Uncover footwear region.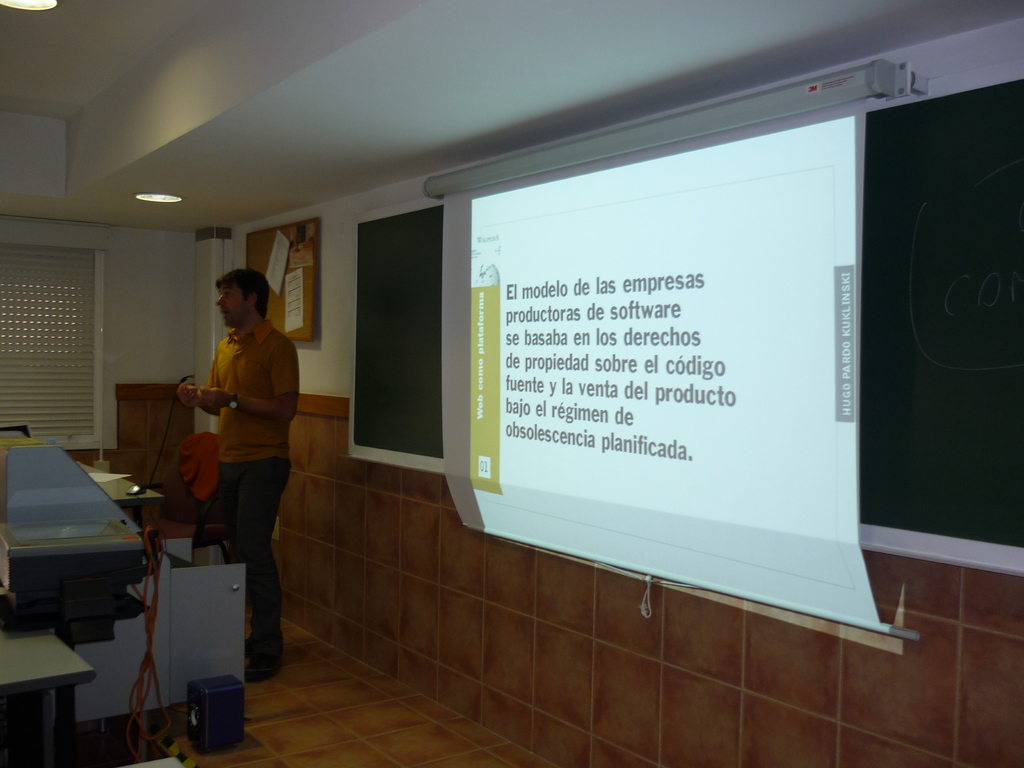
Uncovered: bbox=[238, 618, 259, 654].
